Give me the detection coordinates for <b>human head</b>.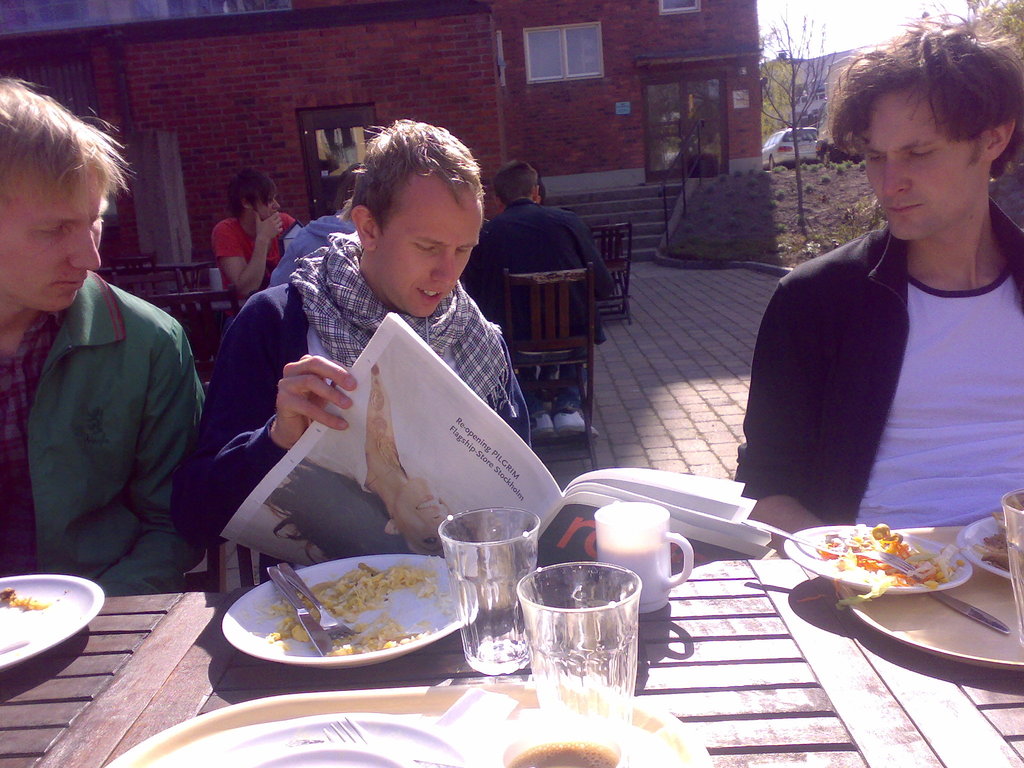
(489, 161, 541, 207).
